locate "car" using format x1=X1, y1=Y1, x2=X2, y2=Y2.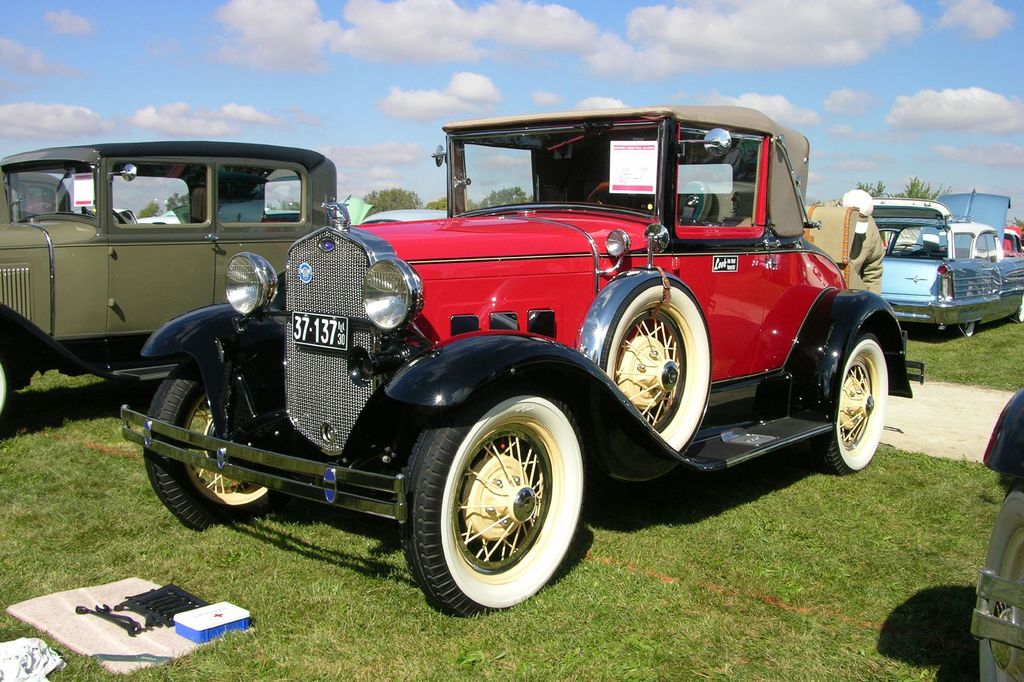
x1=868, y1=184, x2=1023, y2=335.
